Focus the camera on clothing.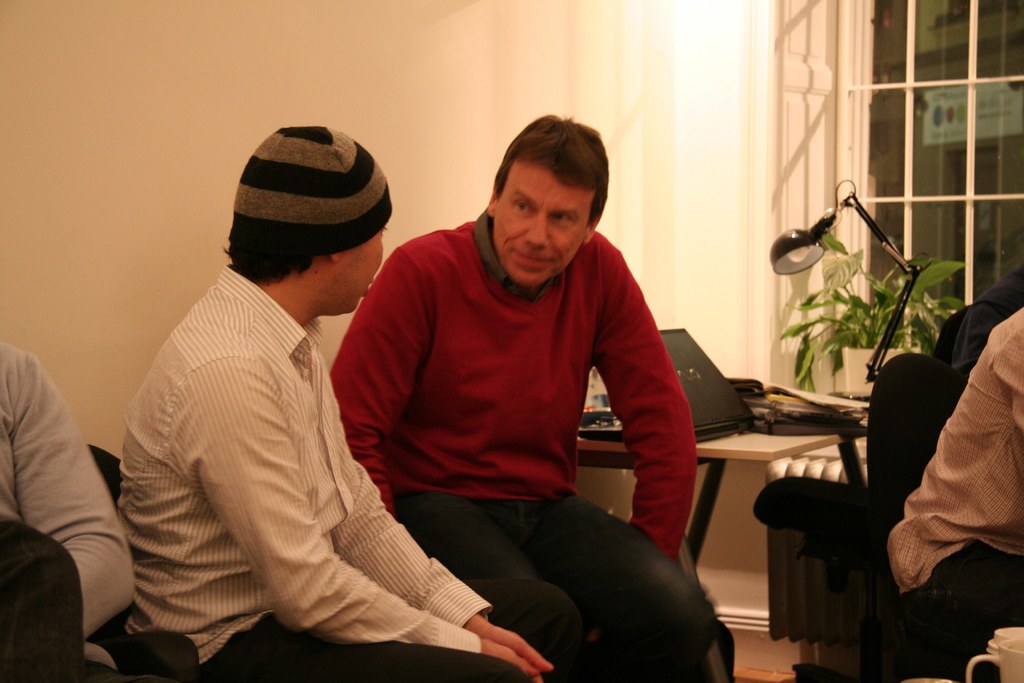
Focus region: 898:295:1023:654.
